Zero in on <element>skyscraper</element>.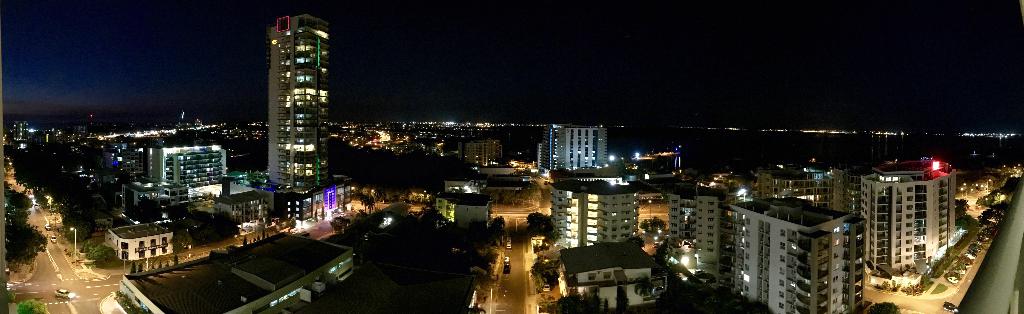
Zeroed in: 547/179/637/238.
